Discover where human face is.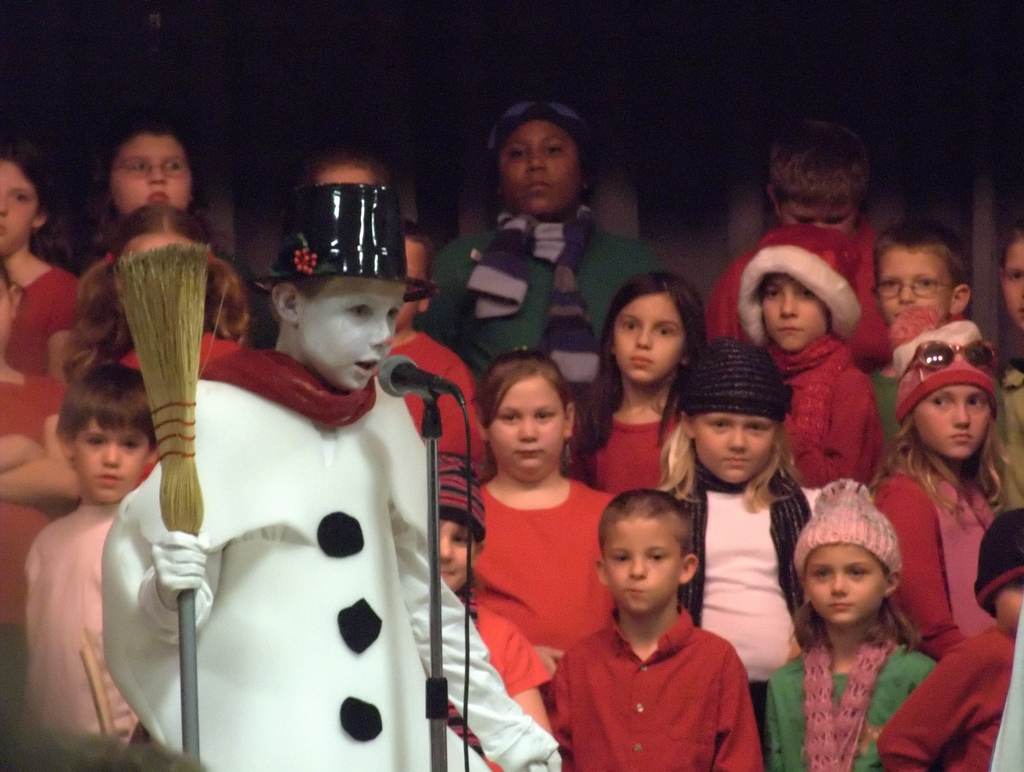
Discovered at 298,274,408,390.
